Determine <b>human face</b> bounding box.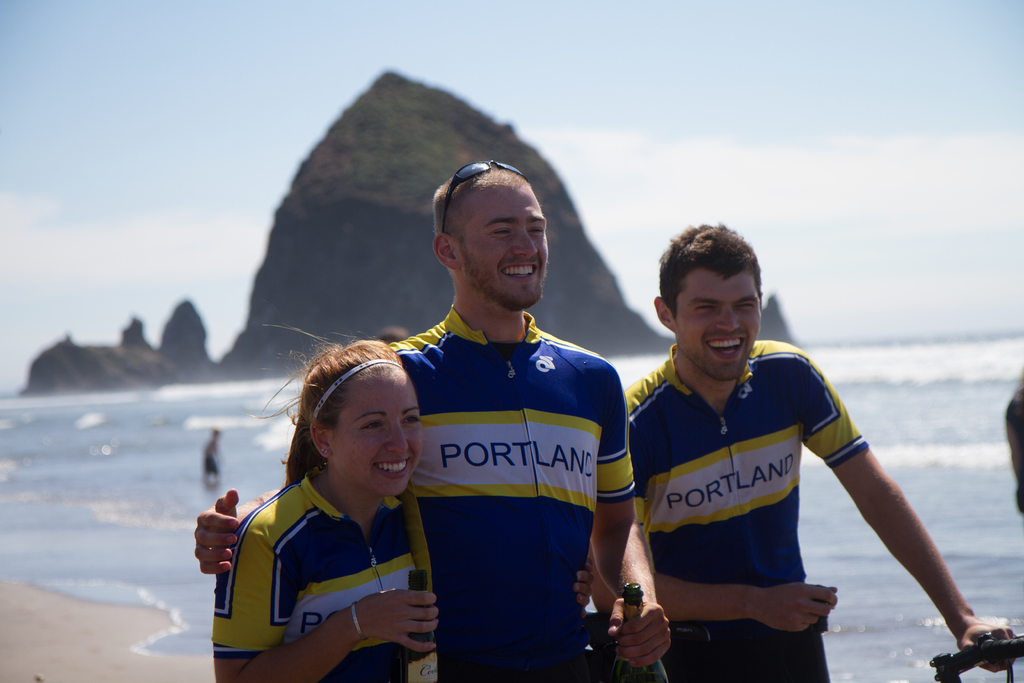
Determined: BBox(674, 270, 761, 379).
